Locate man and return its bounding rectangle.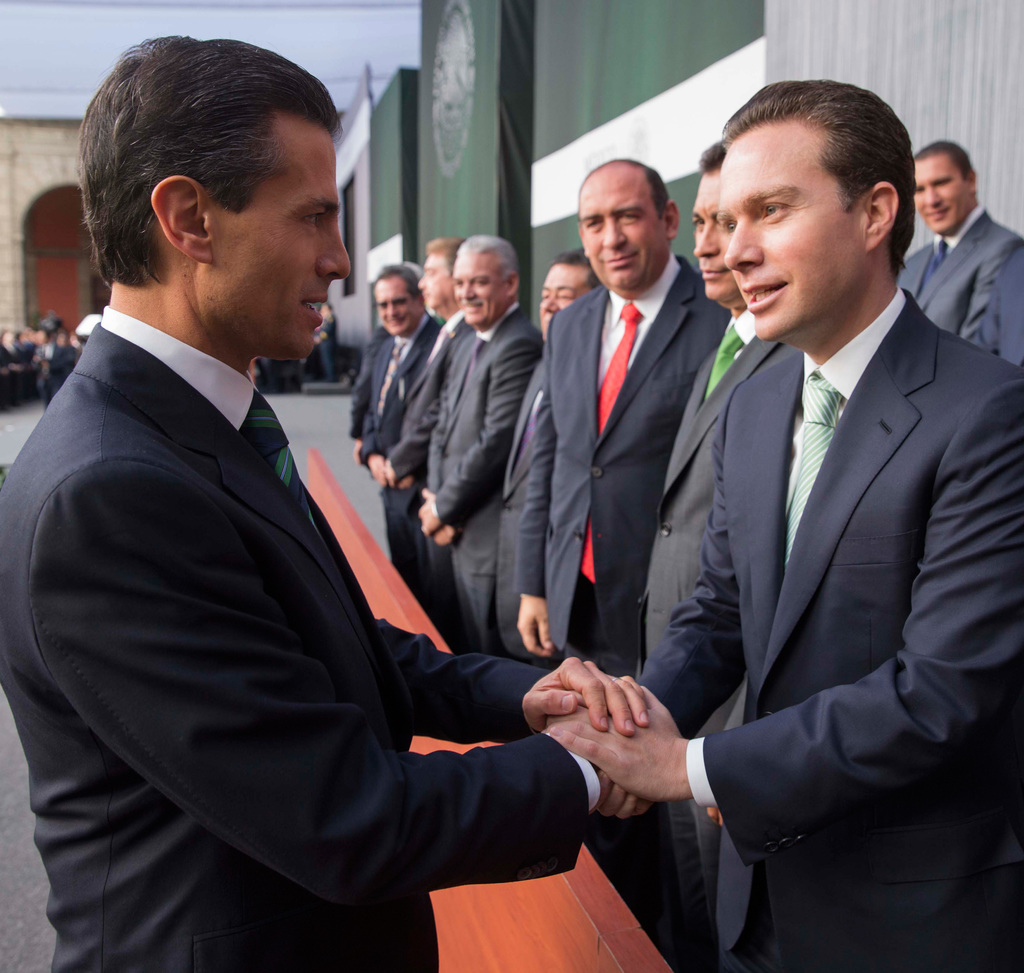
<box>360,263,442,564</box>.
